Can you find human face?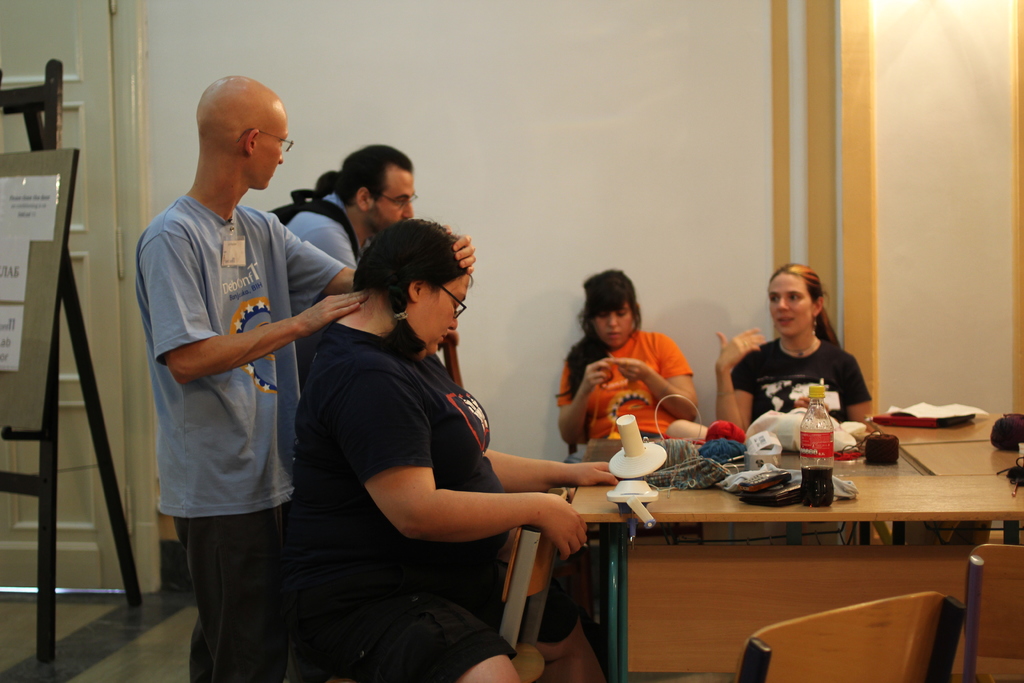
Yes, bounding box: x1=770 y1=276 x2=815 y2=339.
